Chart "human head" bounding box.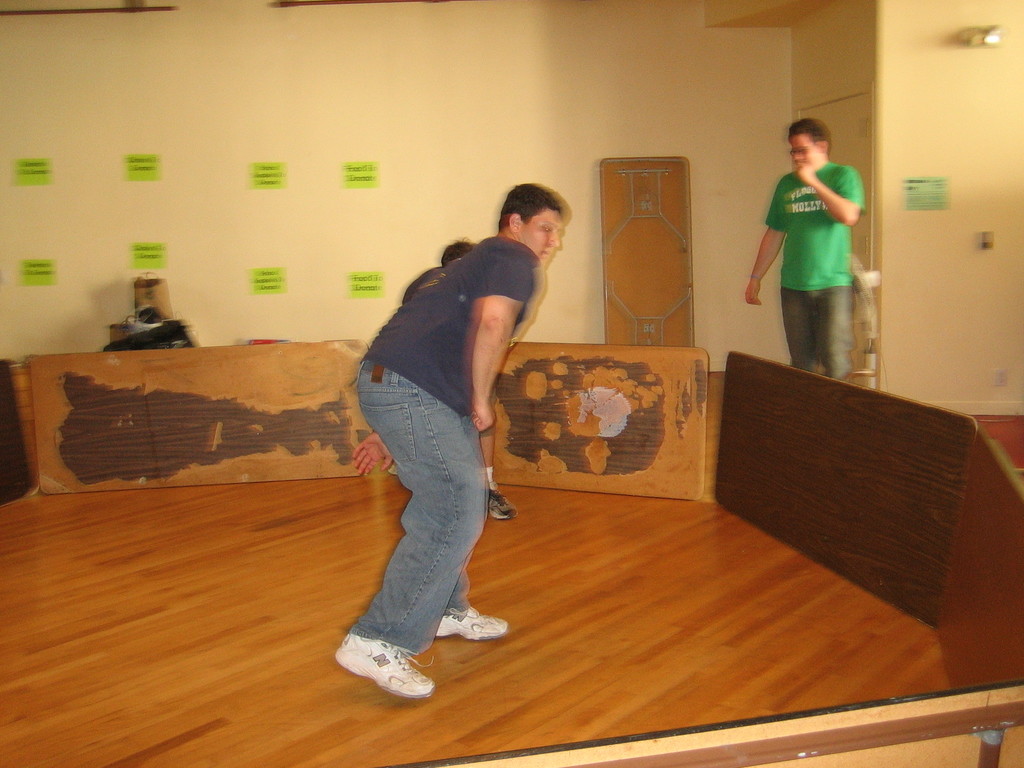
Charted: (x1=497, y1=180, x2=575, y2=262).
